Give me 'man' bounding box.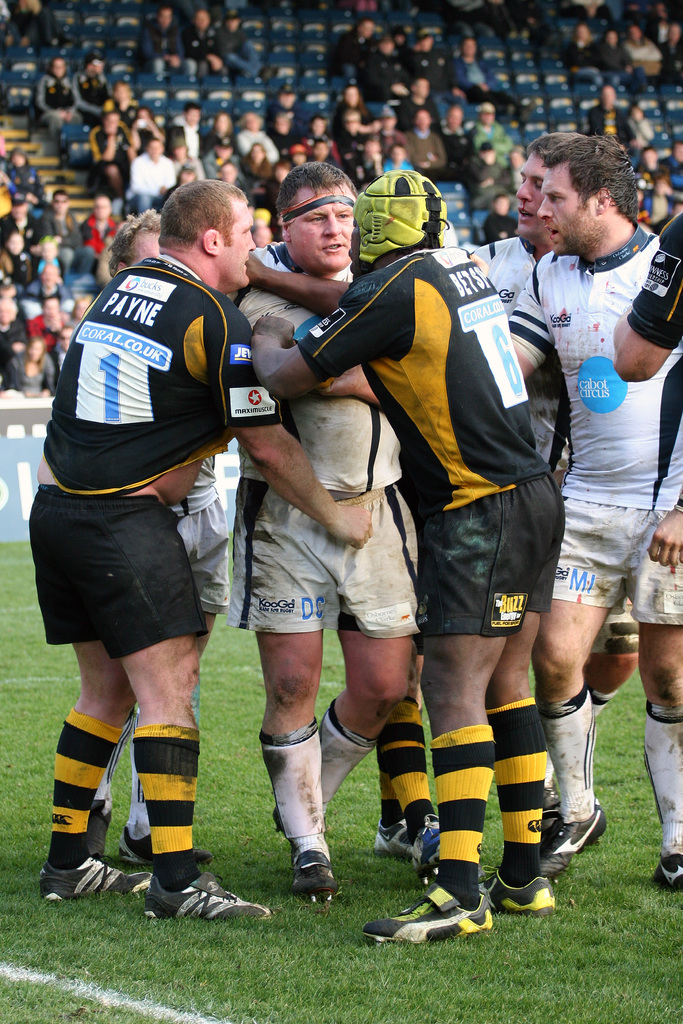
bbox=(0, 191, 40, 266).
